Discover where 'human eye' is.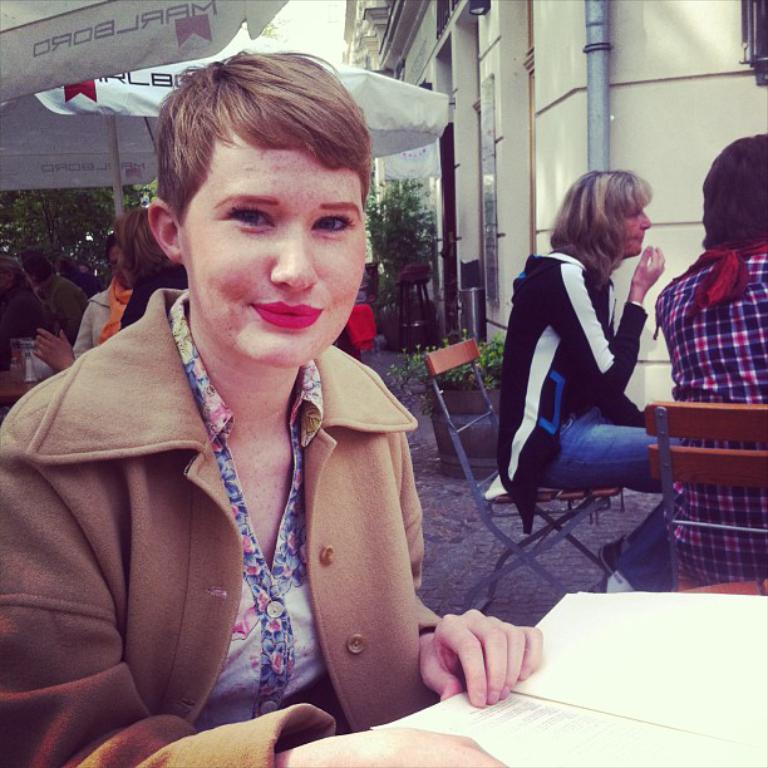
Discovered at (left=216, top=202, right=284, bottom=232).
